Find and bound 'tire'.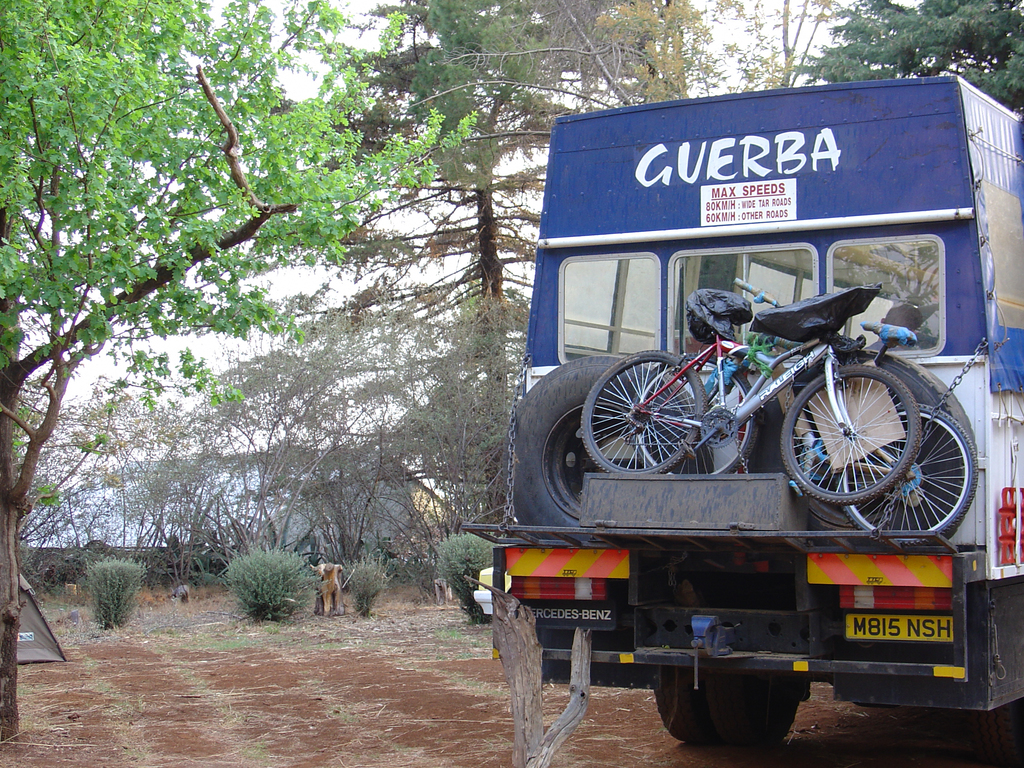
Bound: Rect(780, 363, 920, 504).
